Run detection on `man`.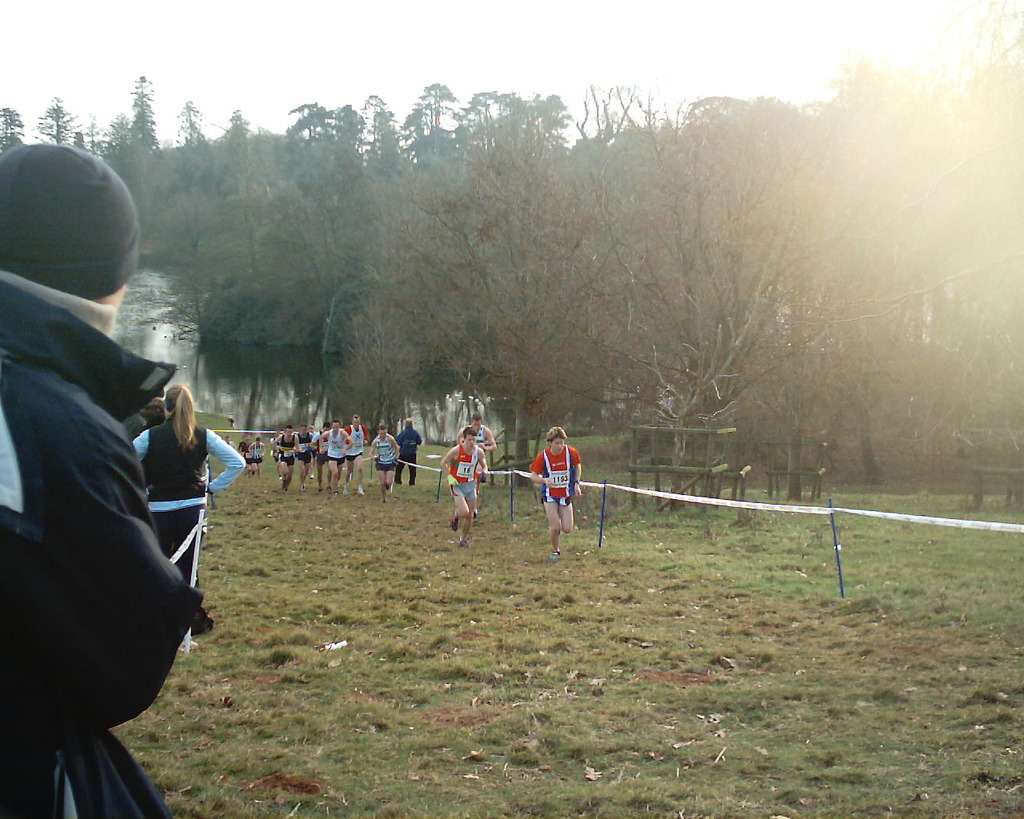
Result: x1=421, y1=421, x2=479, y2=547.
